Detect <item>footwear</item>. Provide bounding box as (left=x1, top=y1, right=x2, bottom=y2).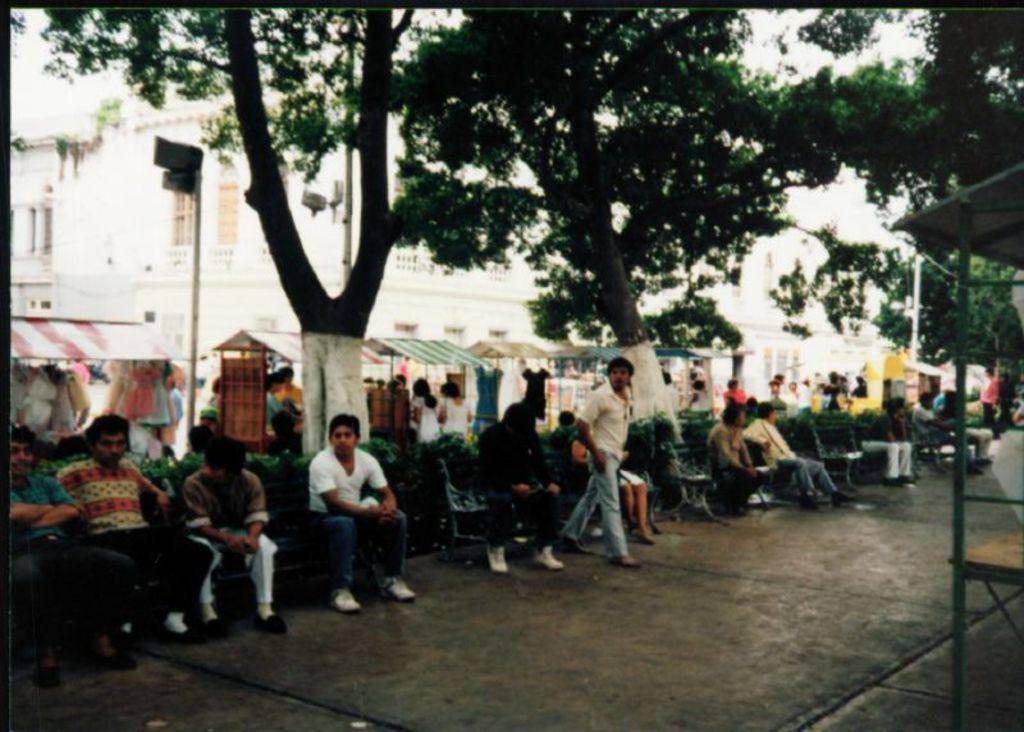
(left=539, top=541, right=571, bottom=572).
